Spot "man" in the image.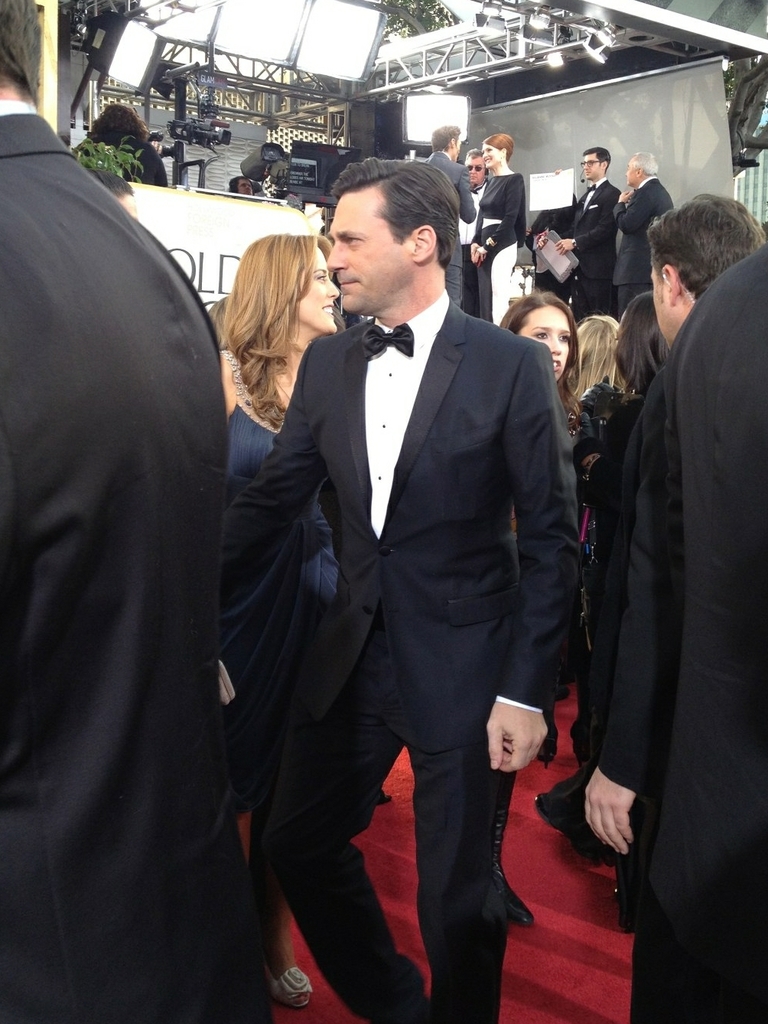
"man" found at box=[421, 116, 473, 310].
